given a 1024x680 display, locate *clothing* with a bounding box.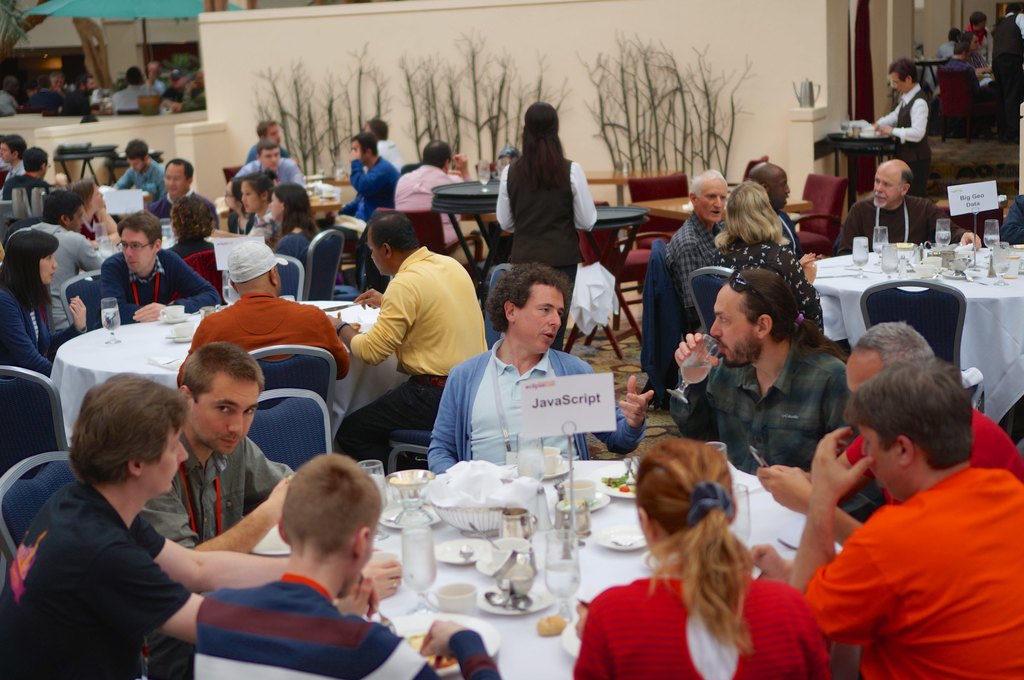
Located: [12, 220, 102, 334].
